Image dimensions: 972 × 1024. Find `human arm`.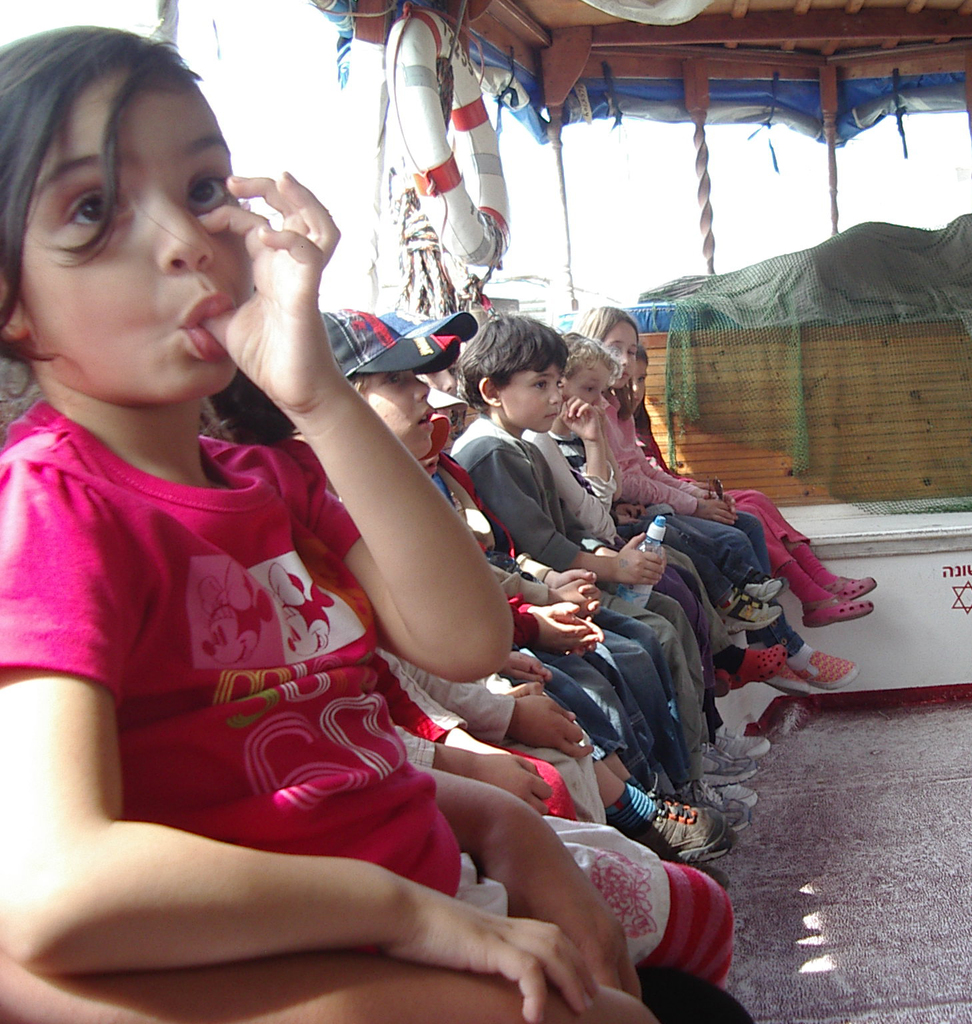
(489,439,665,591).
